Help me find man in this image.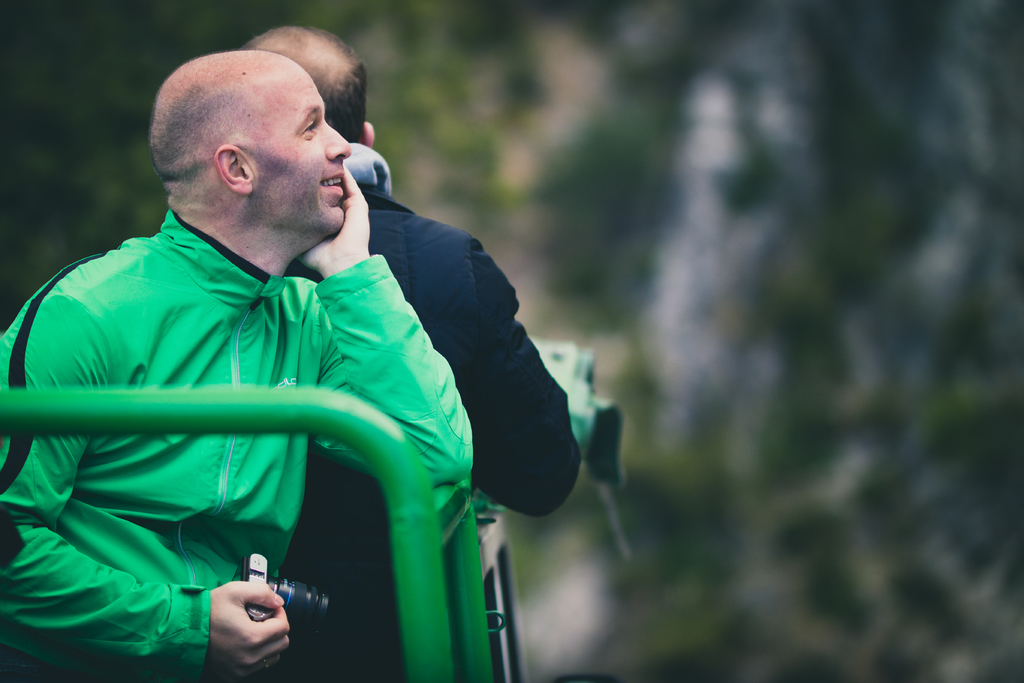
Found it: box(239, 28, 582, 682).
